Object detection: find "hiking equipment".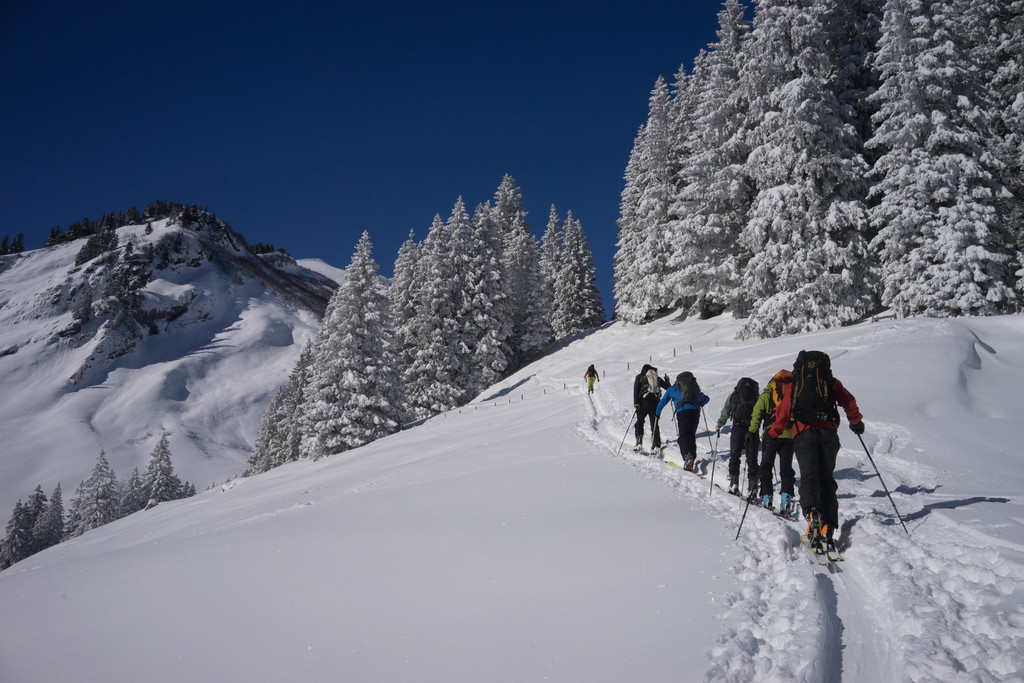
bbox(730, 378, 764, 423).
